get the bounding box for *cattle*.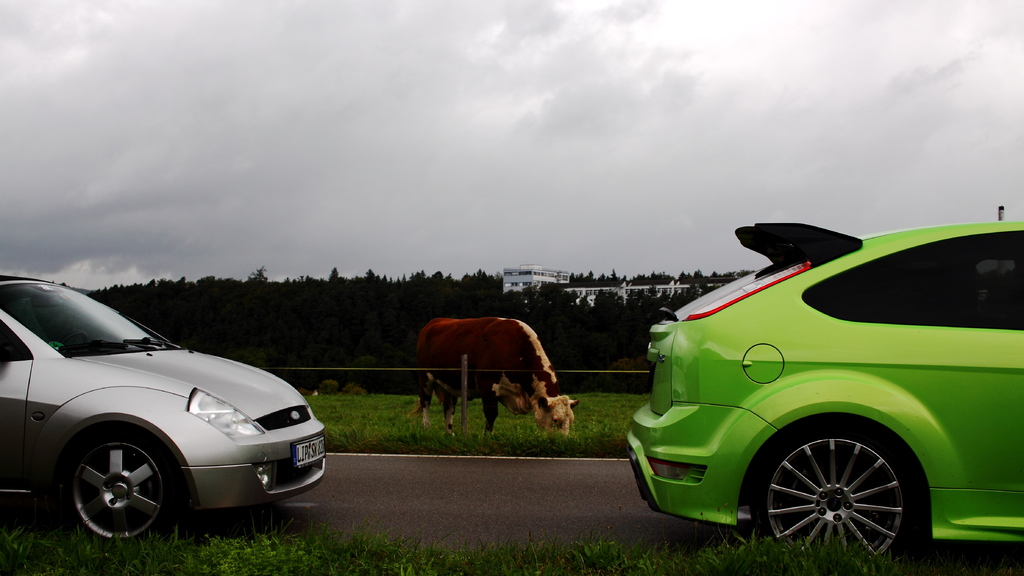
Rect(403, 318, 577, 433).
